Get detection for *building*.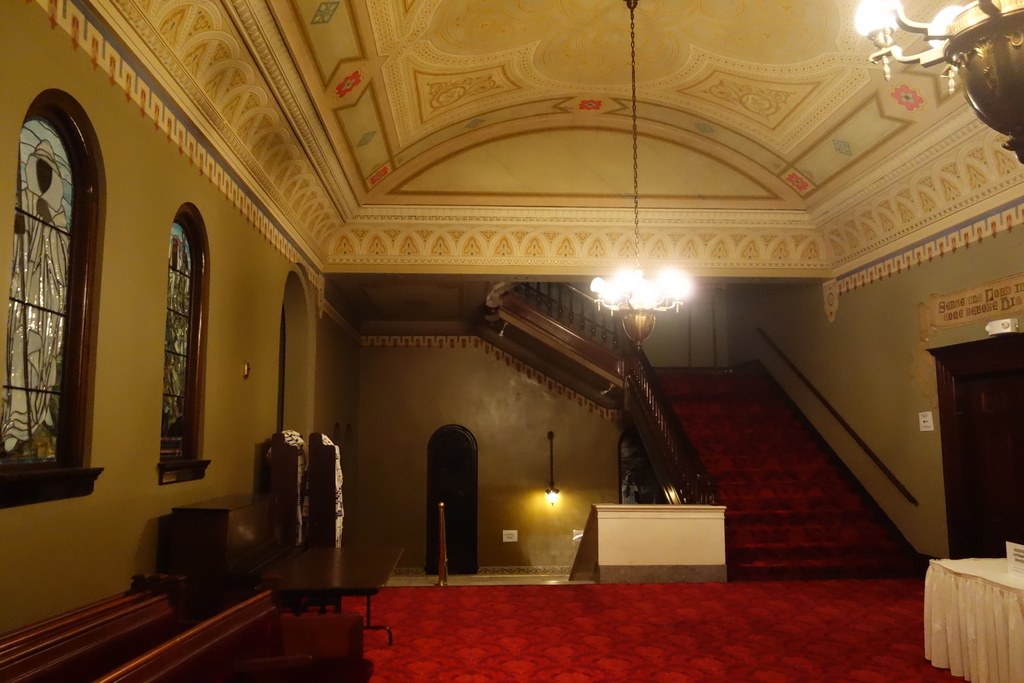
Detection: left=0, top=0, right=1023, bottom=682.
